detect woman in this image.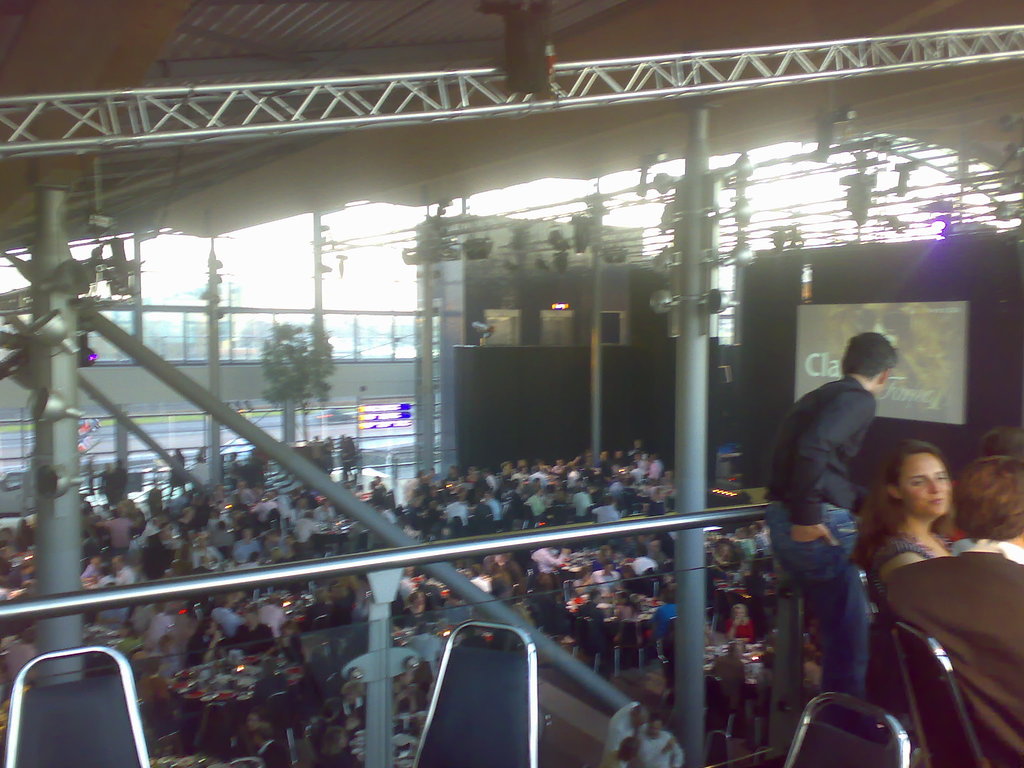
Detection: x1=723 y1=604 x2=758 y2=648.
